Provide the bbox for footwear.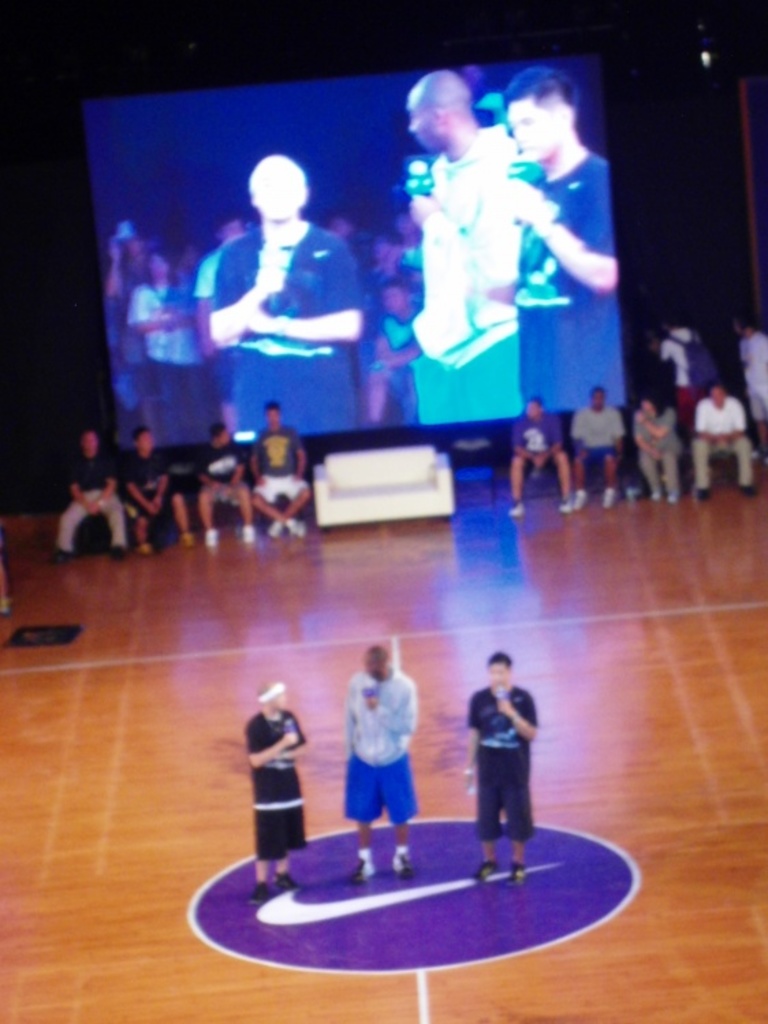
556:496:571:514.
